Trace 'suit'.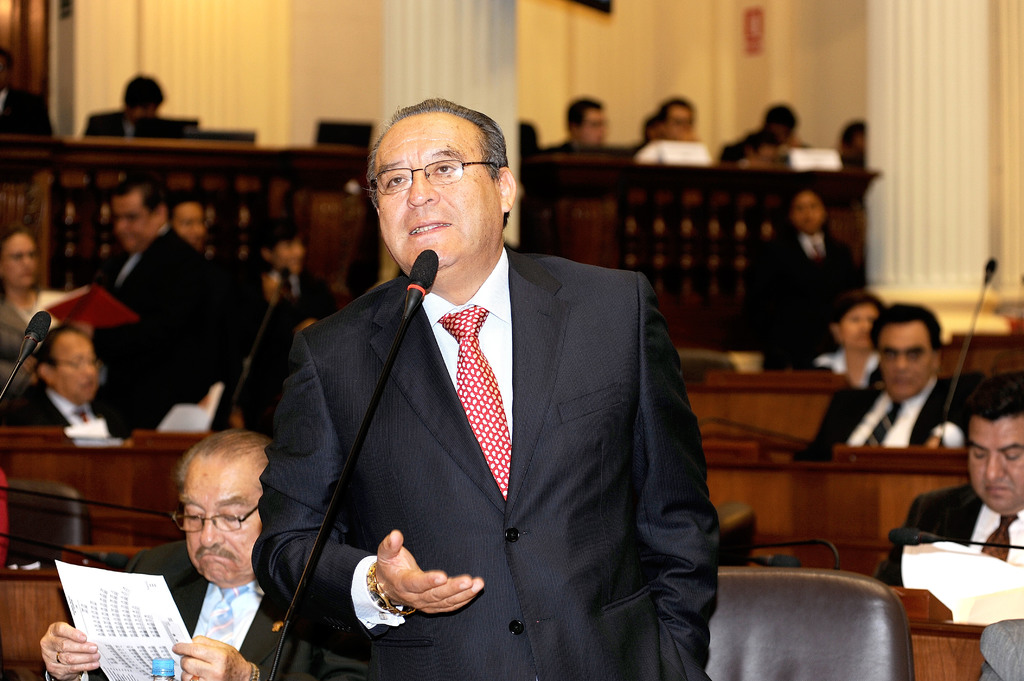
Traced to (left=93, top=227, right=227, bottom=433).
